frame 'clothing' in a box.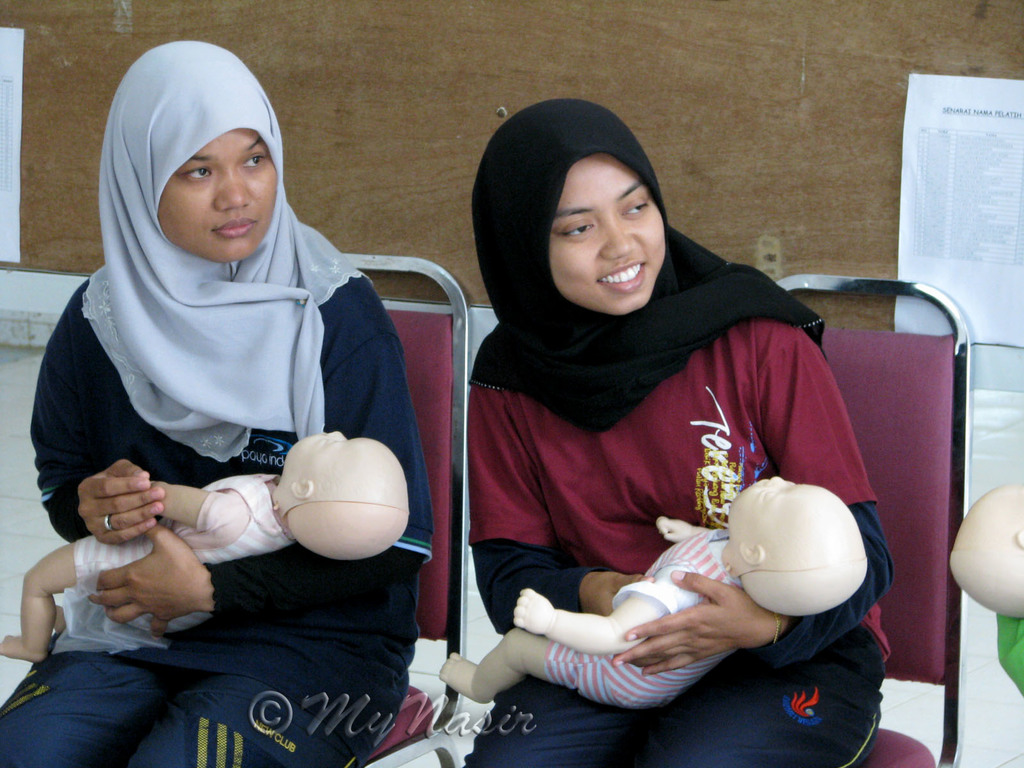
bbox(543, 526, 747, 712).
